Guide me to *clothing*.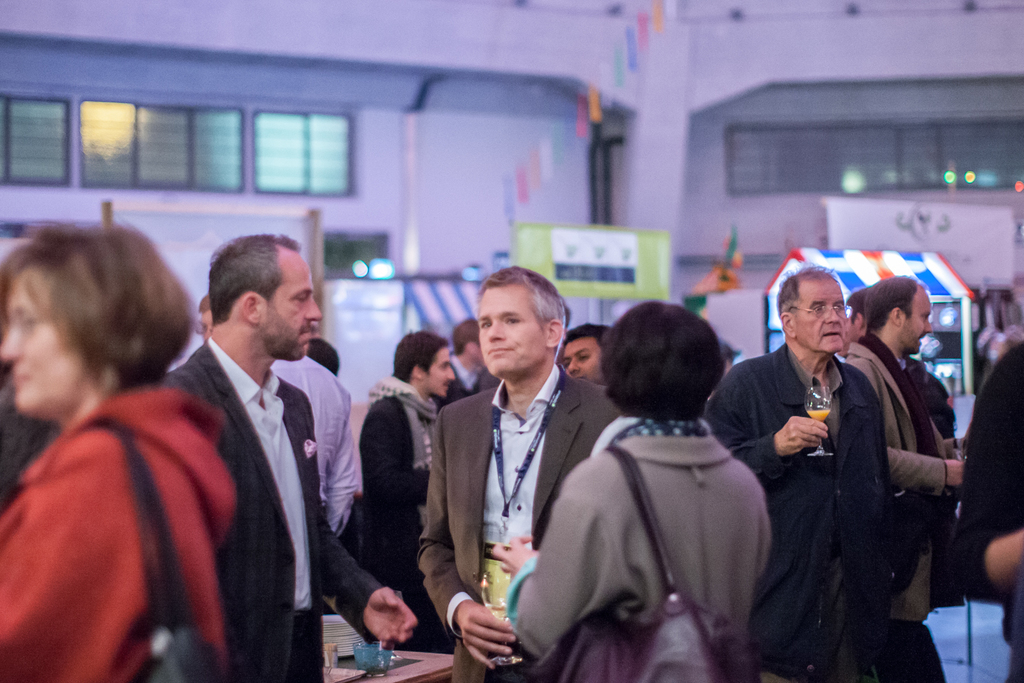
Guidance: locate(159, 341, 387, 682).
